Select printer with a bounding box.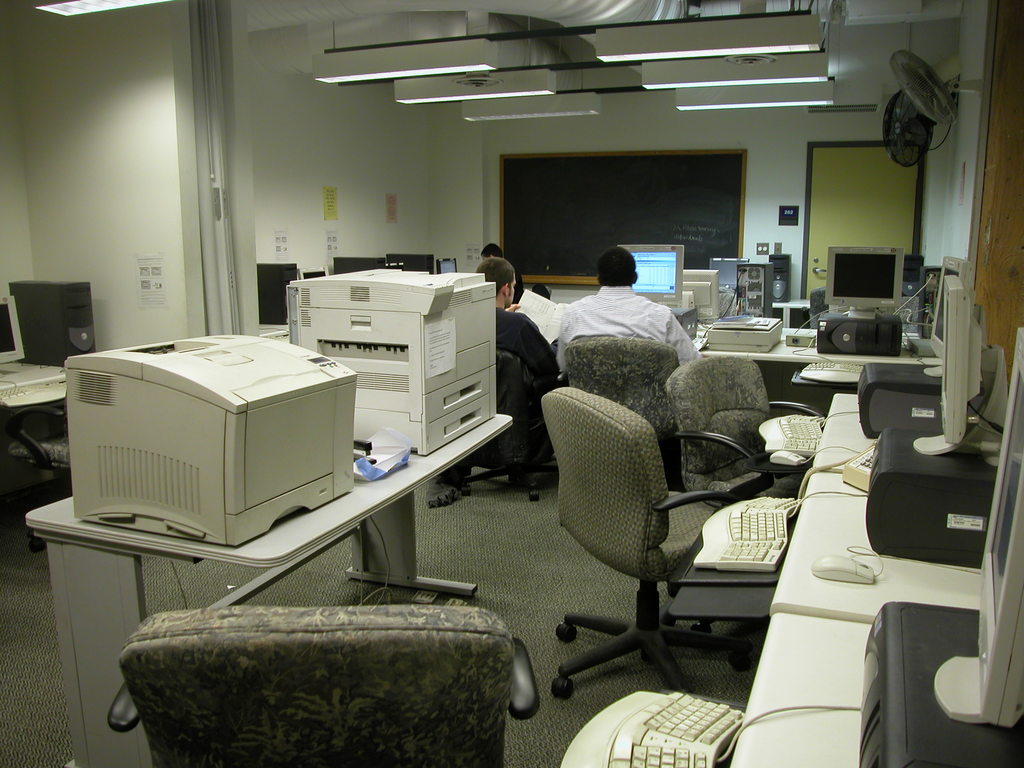
bbox=[288, 269, 497, 458].
